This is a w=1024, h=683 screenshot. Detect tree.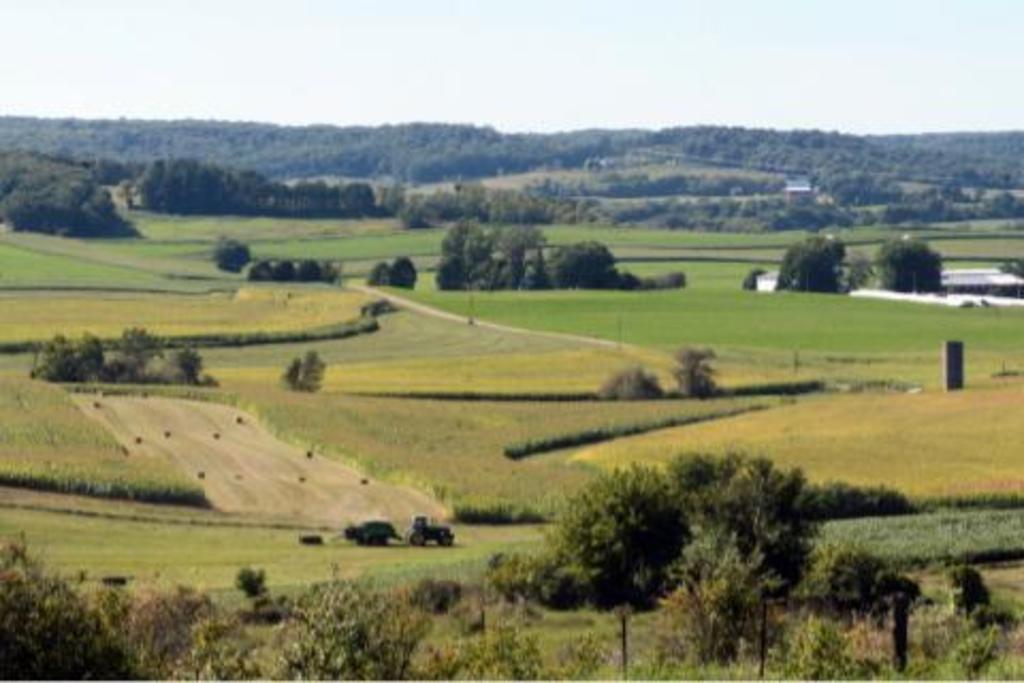
region(595, 363, 666, 399).
